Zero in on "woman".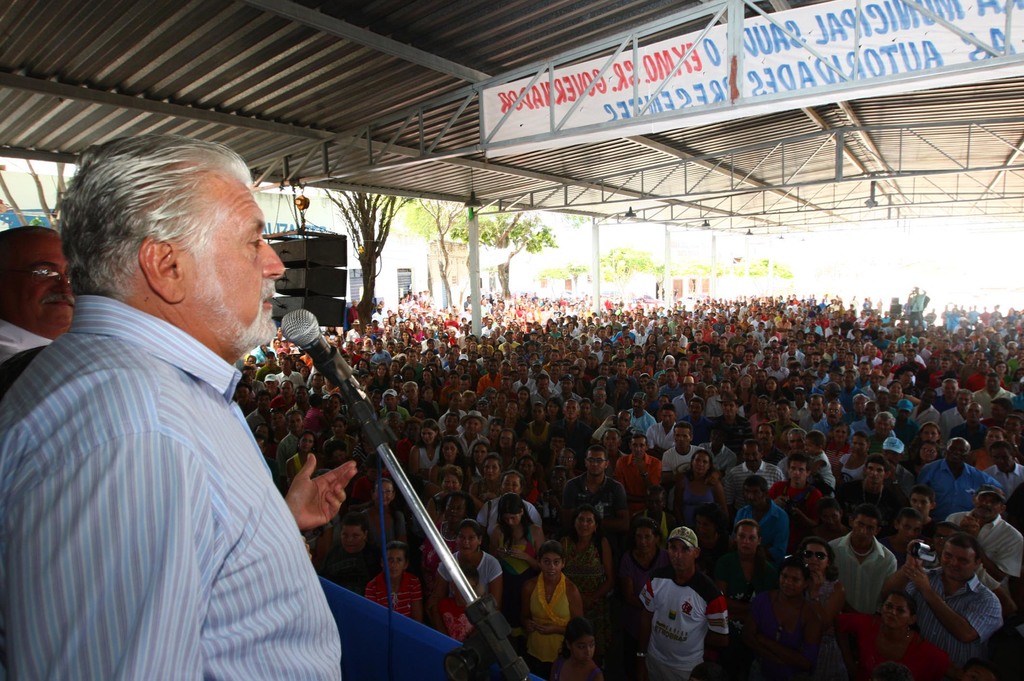
Zeroed in: bbox=(904, 422, 947, 472).
